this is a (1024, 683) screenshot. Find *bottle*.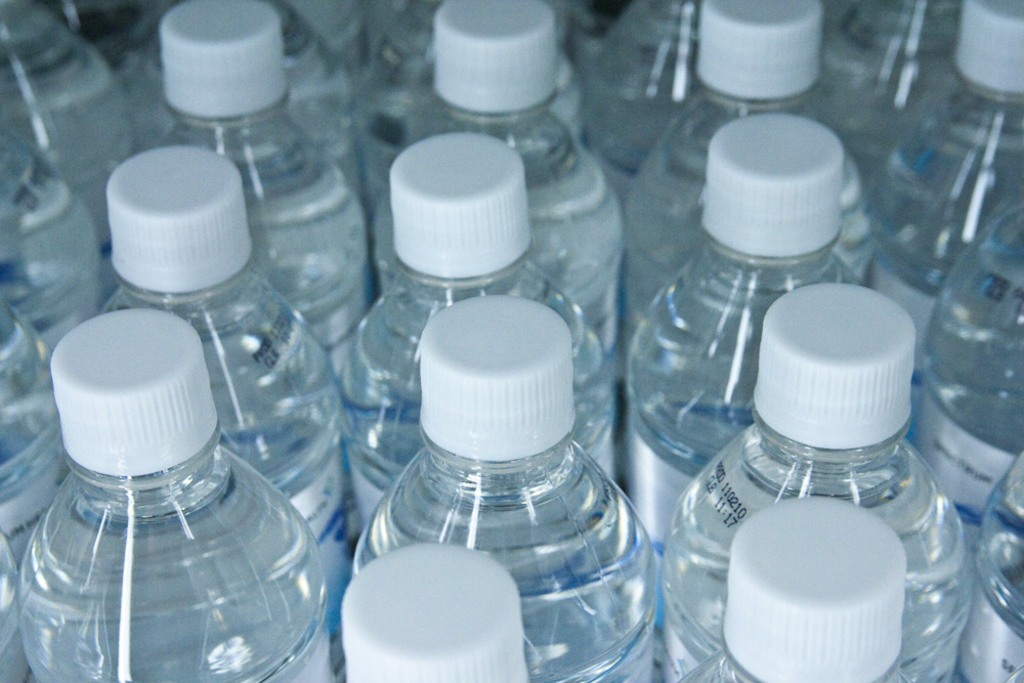
Bounding box: (left=664, top=283, right=979, bottom=682).
